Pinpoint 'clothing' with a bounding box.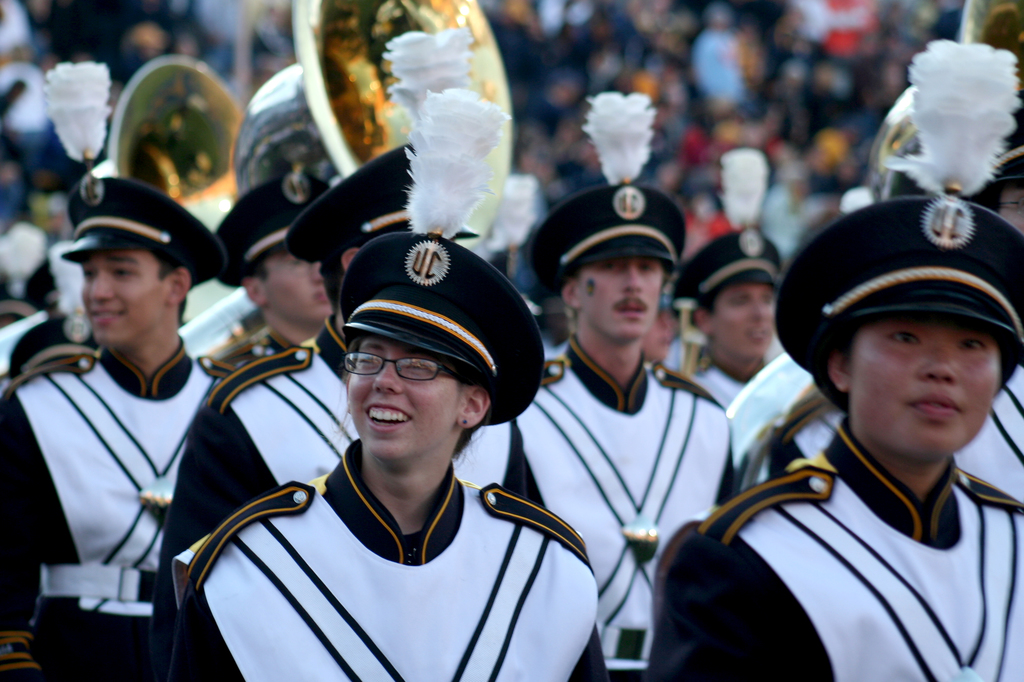
465/331/733/681.
